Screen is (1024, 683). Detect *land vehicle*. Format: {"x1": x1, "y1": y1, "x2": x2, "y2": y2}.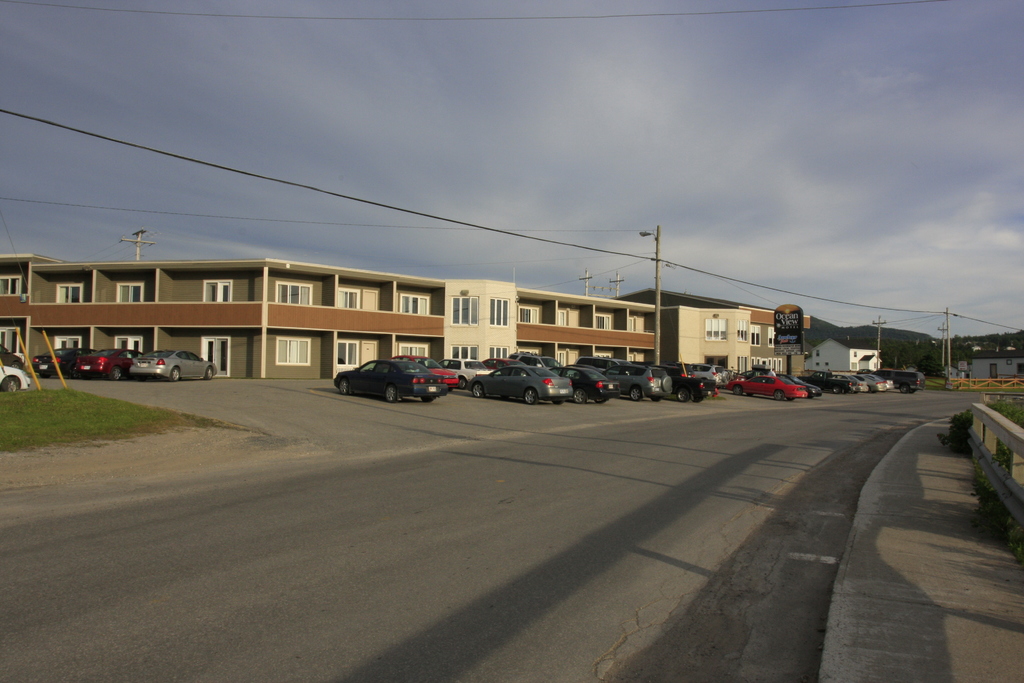
{"x1": 506, "y1": 349, "x2": 566, "y2": 375}.
